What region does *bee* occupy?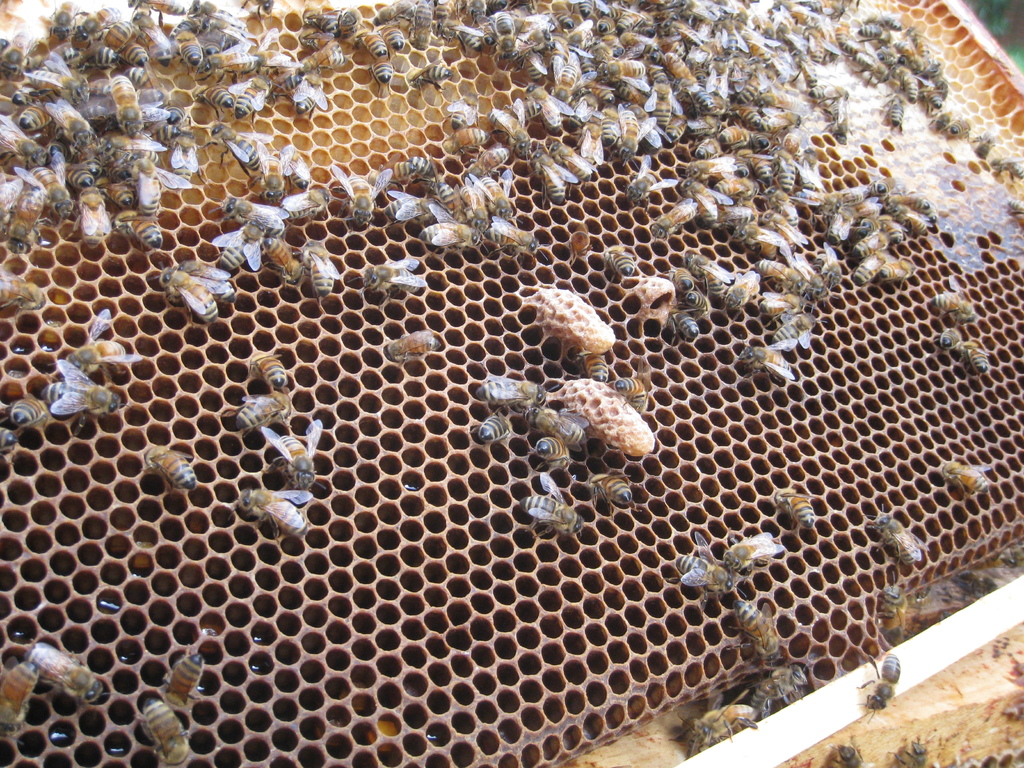
BBox(883, 256, 916, 282).
